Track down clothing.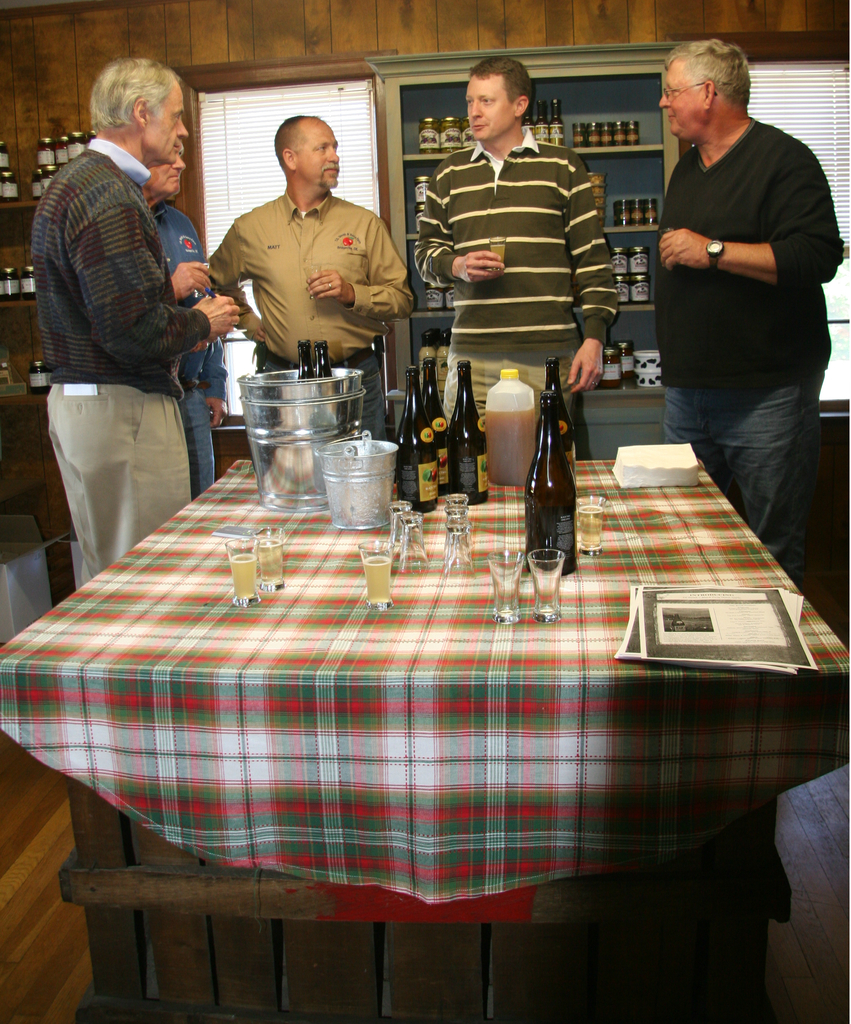
Tracked to 142,194,216,493.
